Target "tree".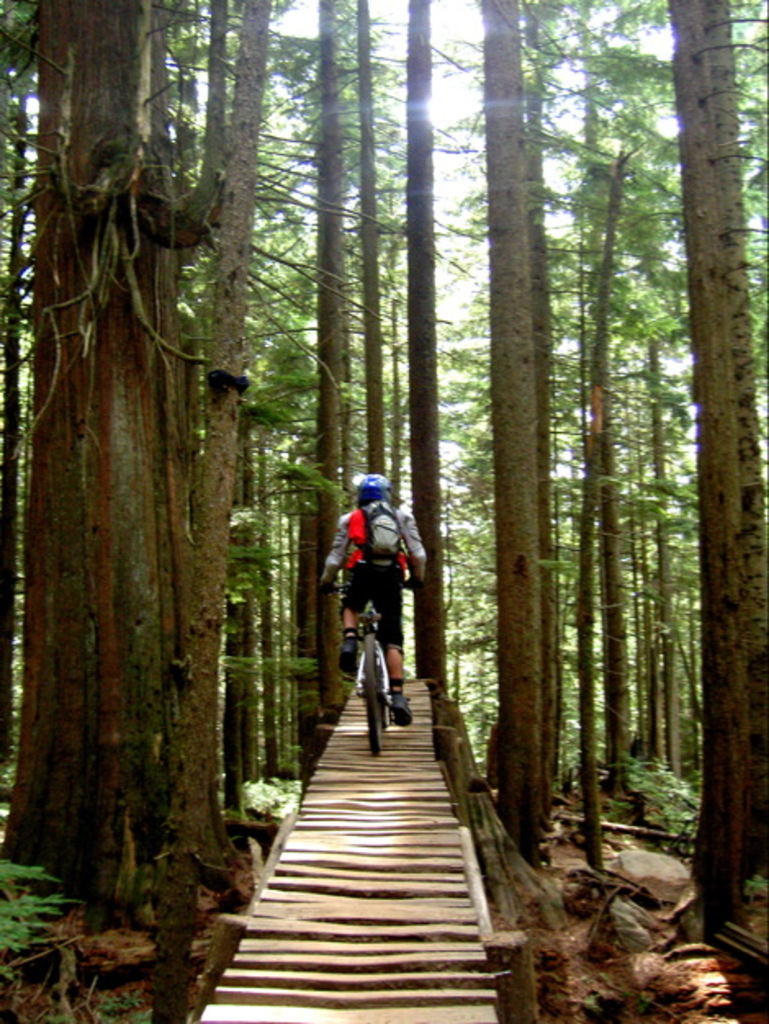
Target region: 353,0,389,483.
